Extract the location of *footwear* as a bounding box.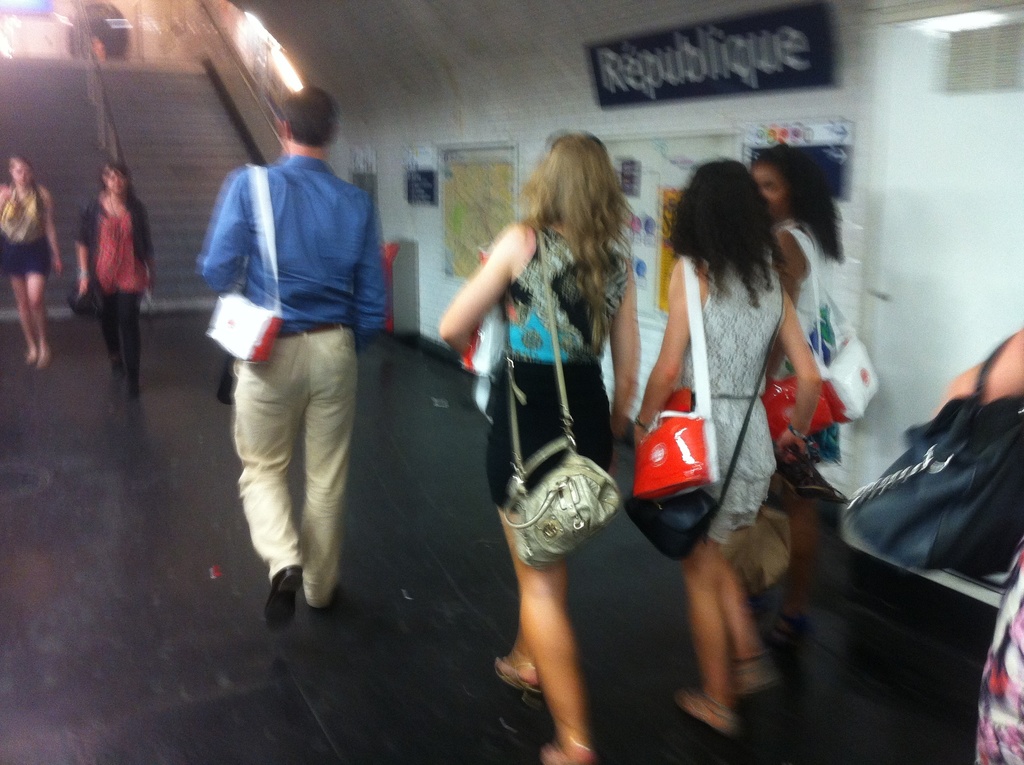
box(490, 635, 545, 710).
